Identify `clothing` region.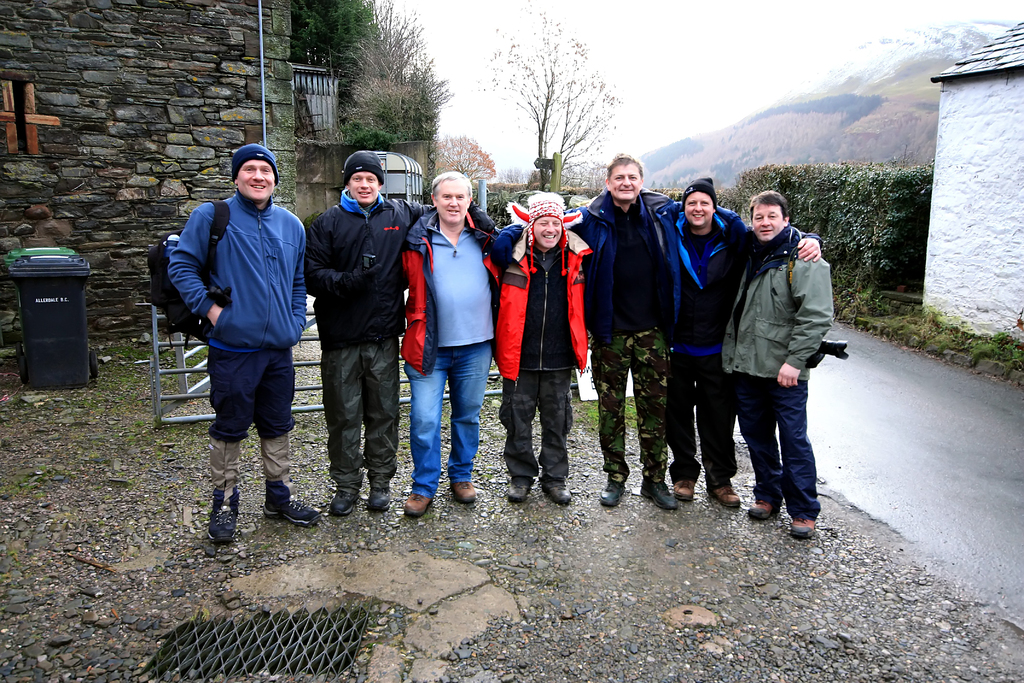
Region: region(171, 145, 303, 500).
